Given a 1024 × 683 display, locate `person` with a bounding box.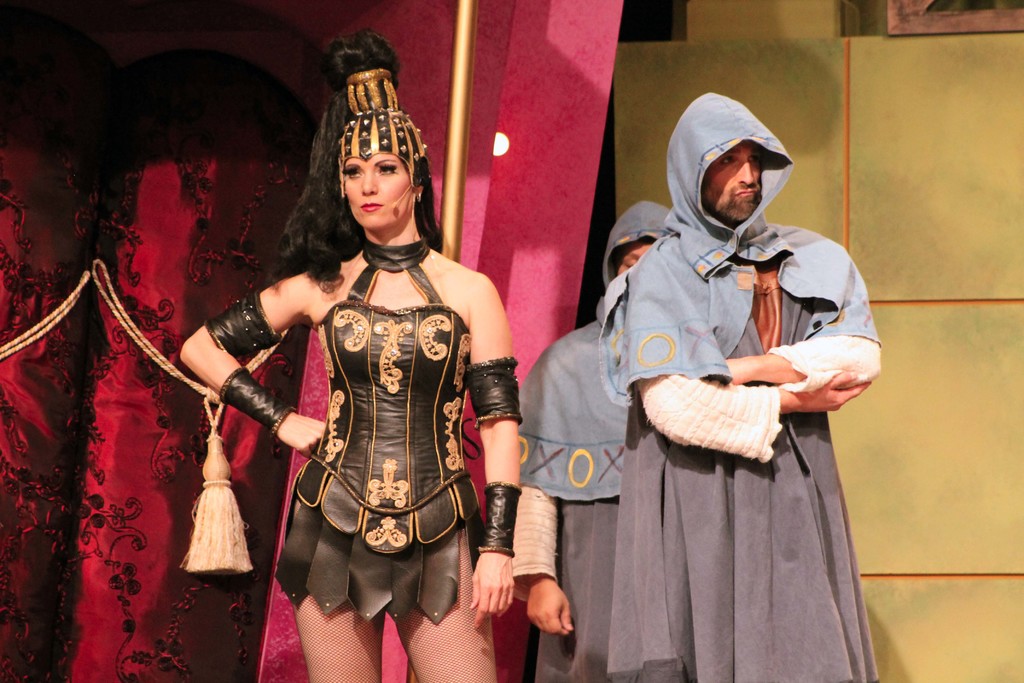
Located: crop(267, 99, 504, 682).
